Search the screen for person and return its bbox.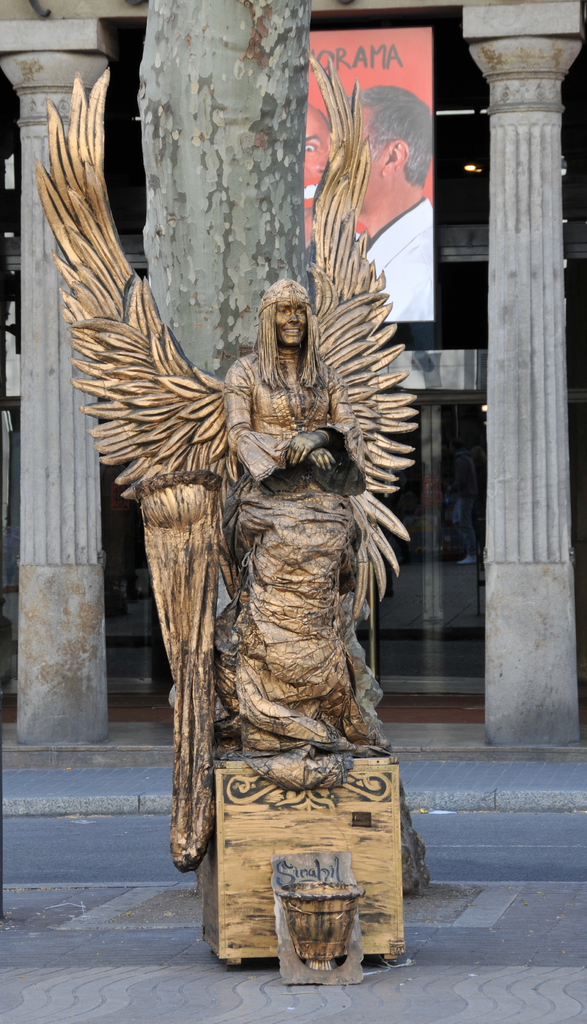
Found: 222/259/360/472.
